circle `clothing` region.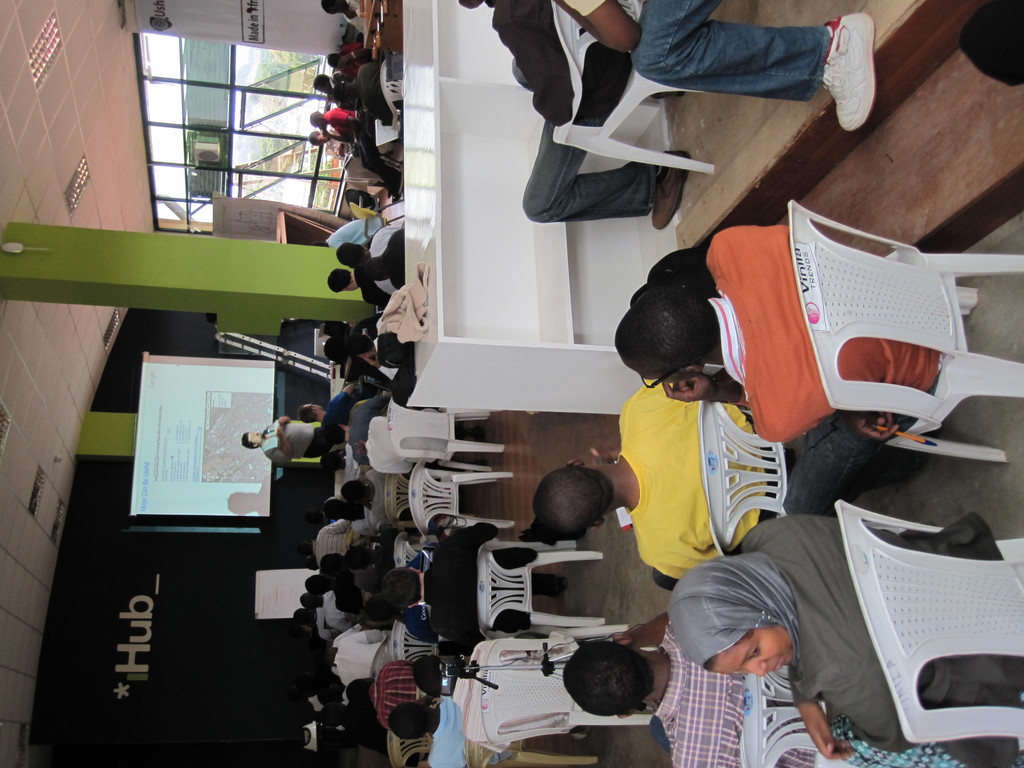
Region: <bbox>314, 518, 374, 559</bbox>.
